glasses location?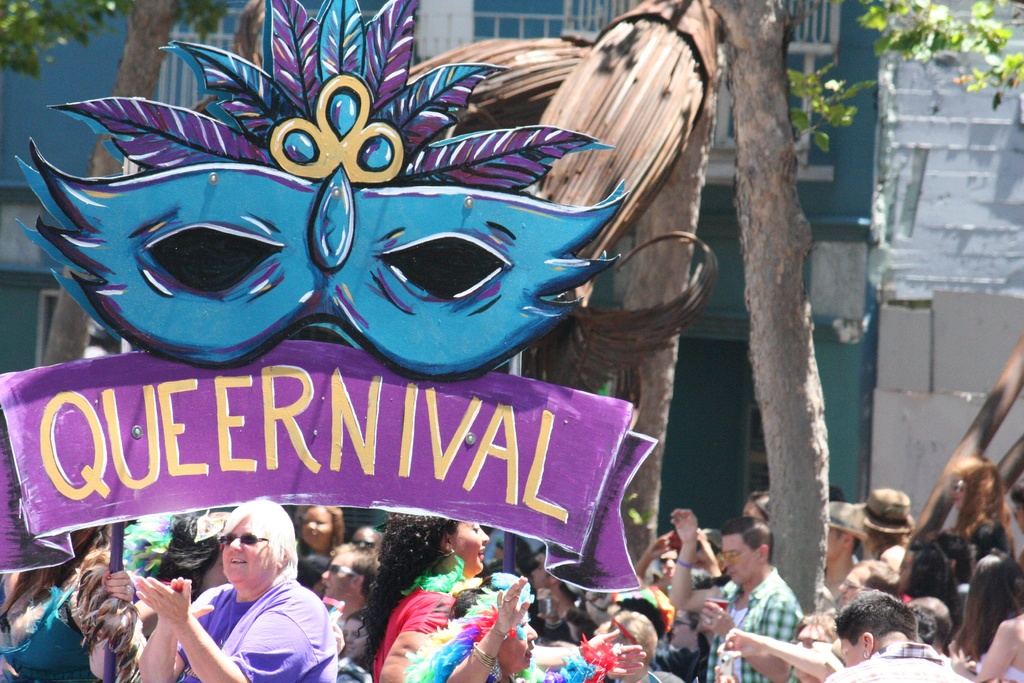
box=[349, 538, 376, 551]
